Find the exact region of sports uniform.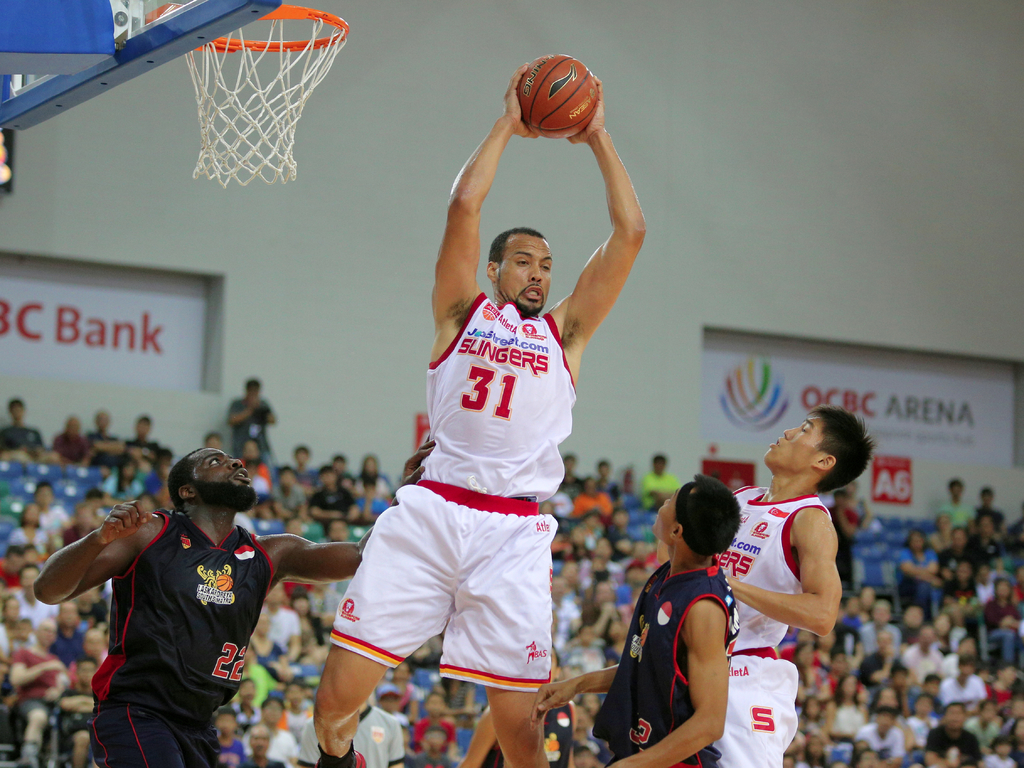
Exact region: 579, 556, 722, 767.
